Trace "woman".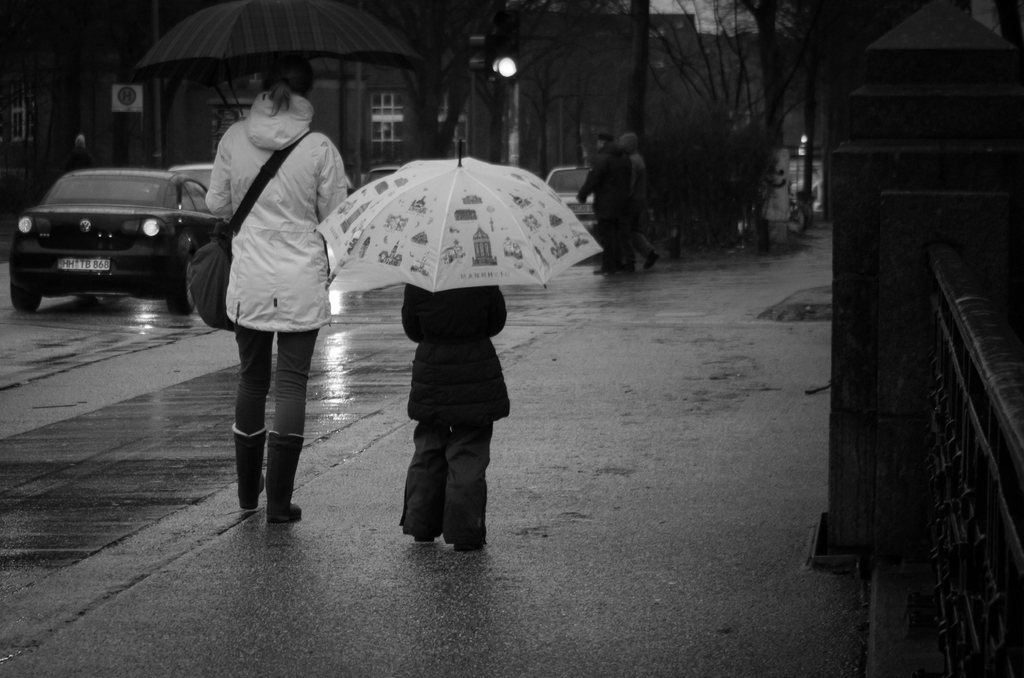
Traced to [177,61,342,526].
